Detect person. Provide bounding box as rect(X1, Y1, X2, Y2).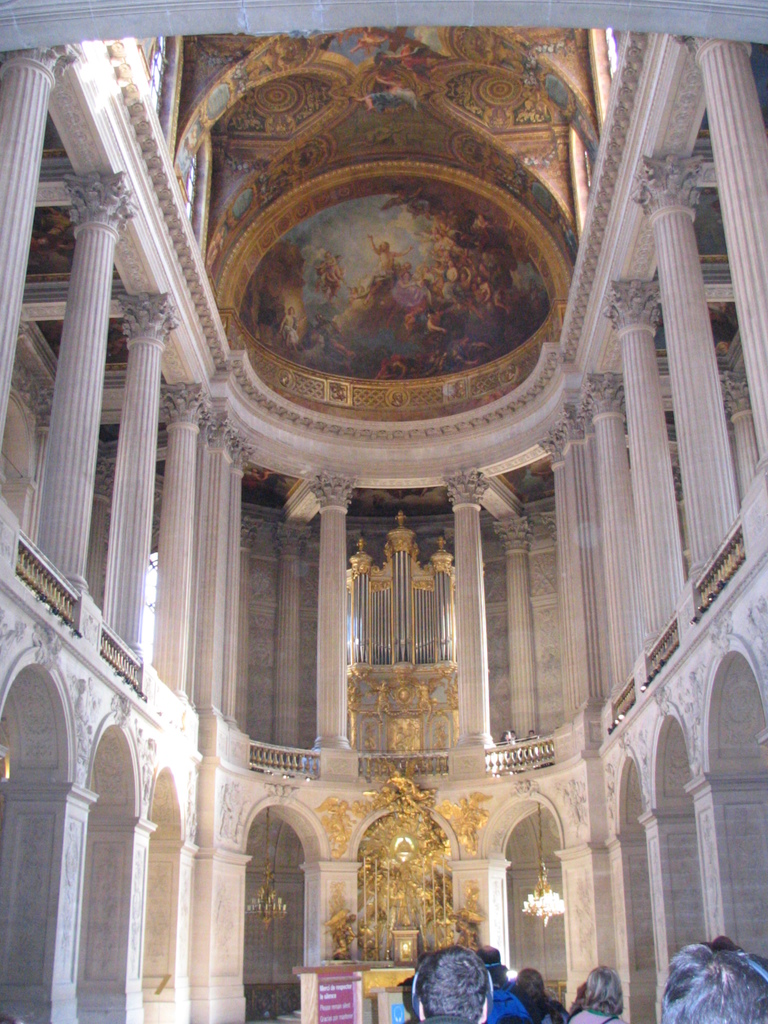
rect(659, 935, 767, 1023).
